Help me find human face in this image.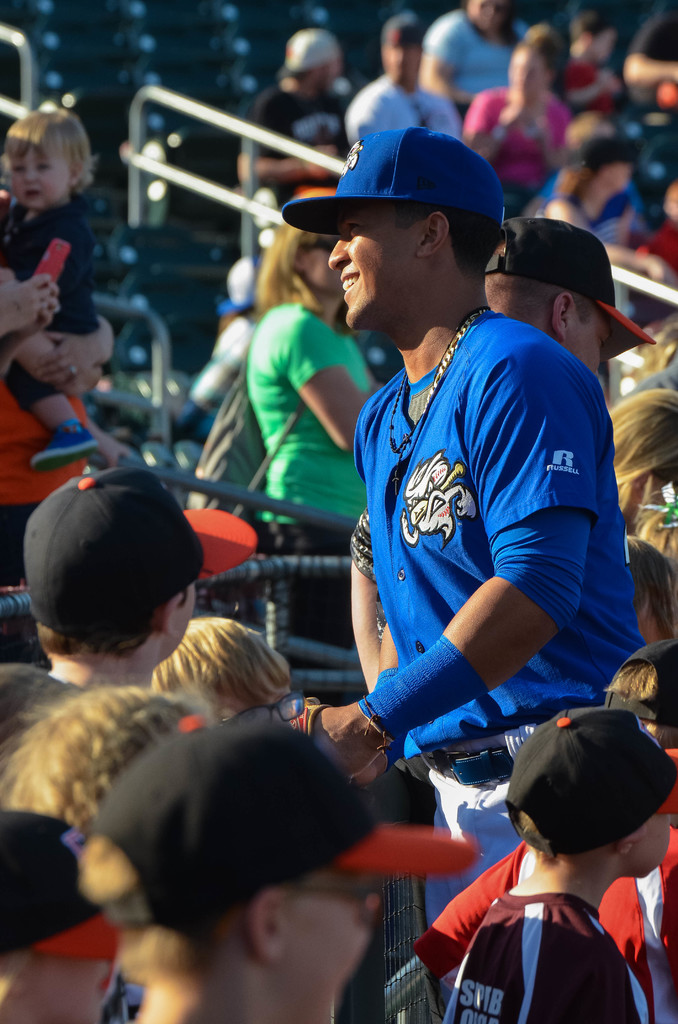
Found it: bbox=[325, 211, 420, 337].
